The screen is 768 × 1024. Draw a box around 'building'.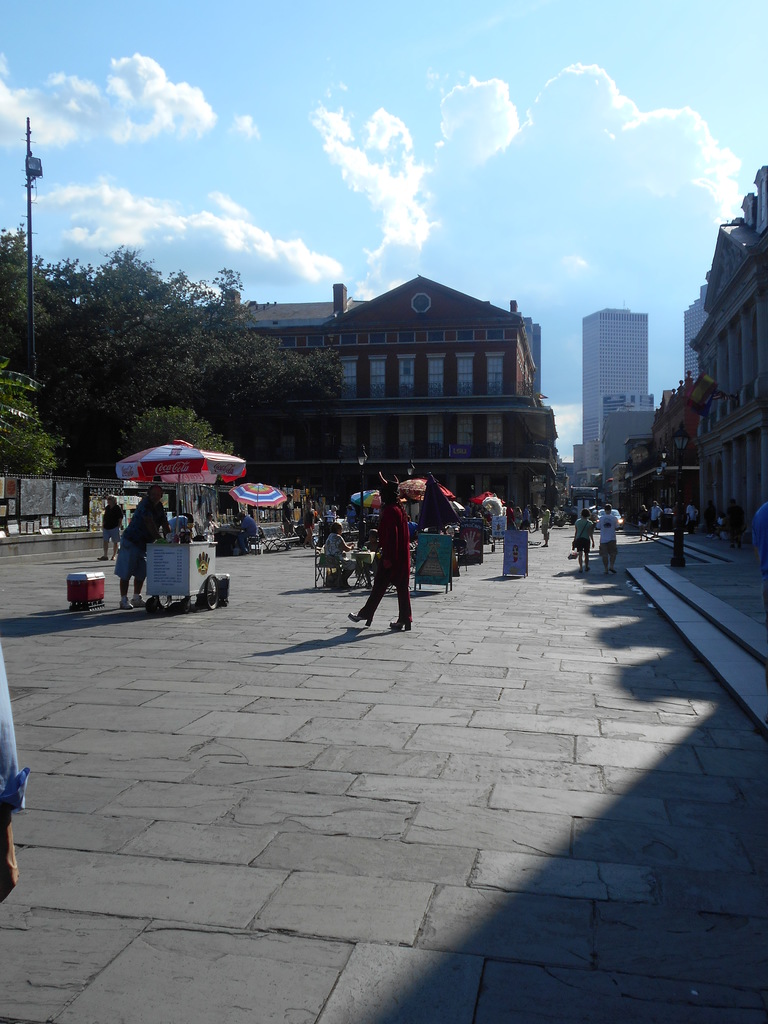
(left=186, top=274, right=566, bottom=530).
